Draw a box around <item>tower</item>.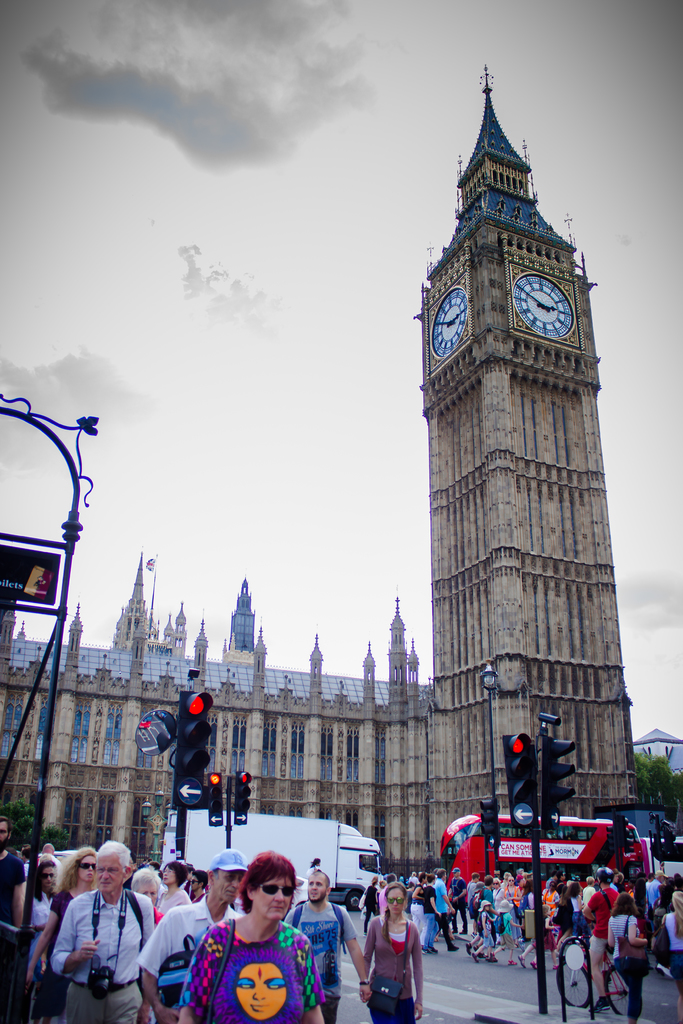
{"left": 387, "top": 603, "right": 404, "bottom": 689}.
